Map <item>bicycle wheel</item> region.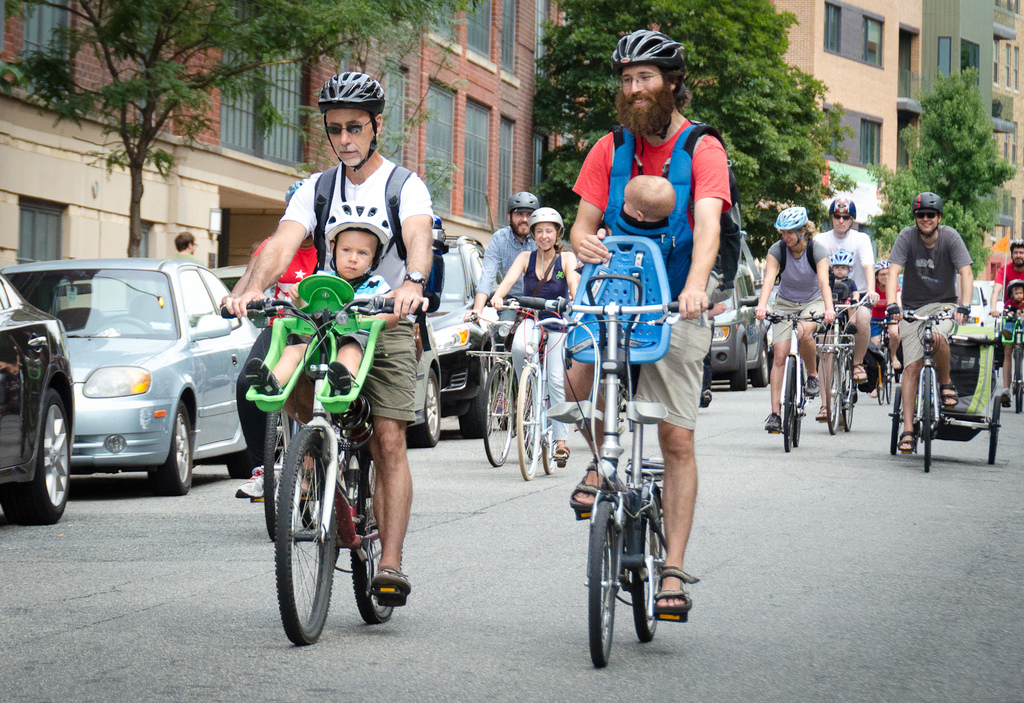
Mapped to (513,363,542,482).
